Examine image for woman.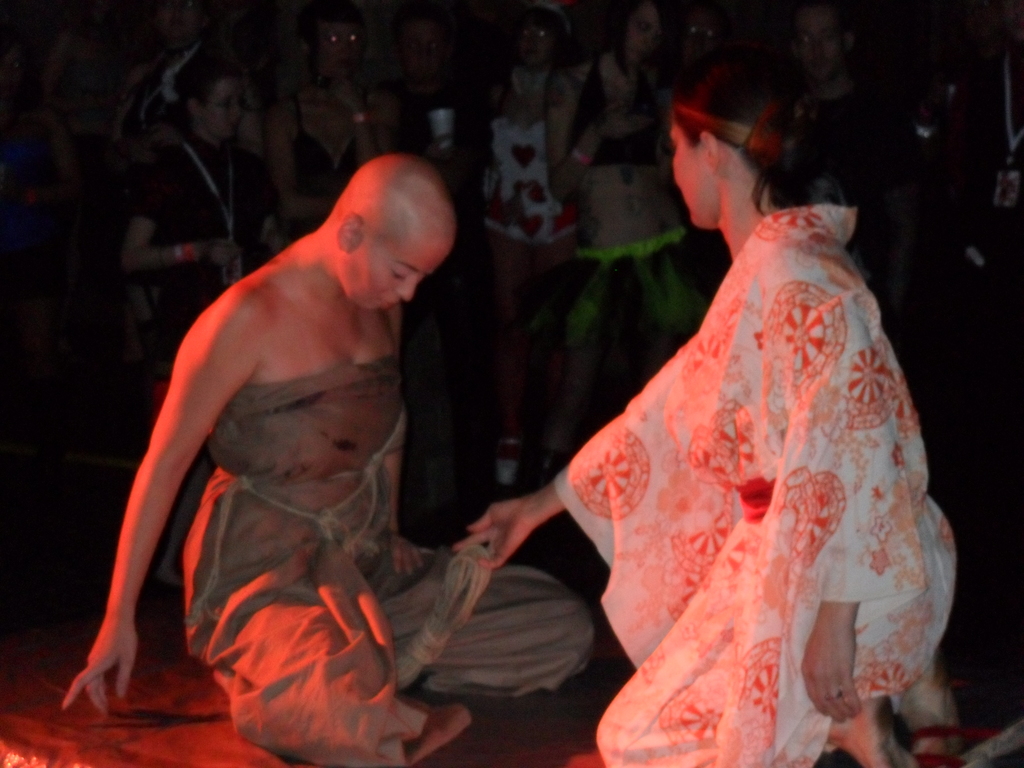
Examination result: region(272, 1, 394, 231).
